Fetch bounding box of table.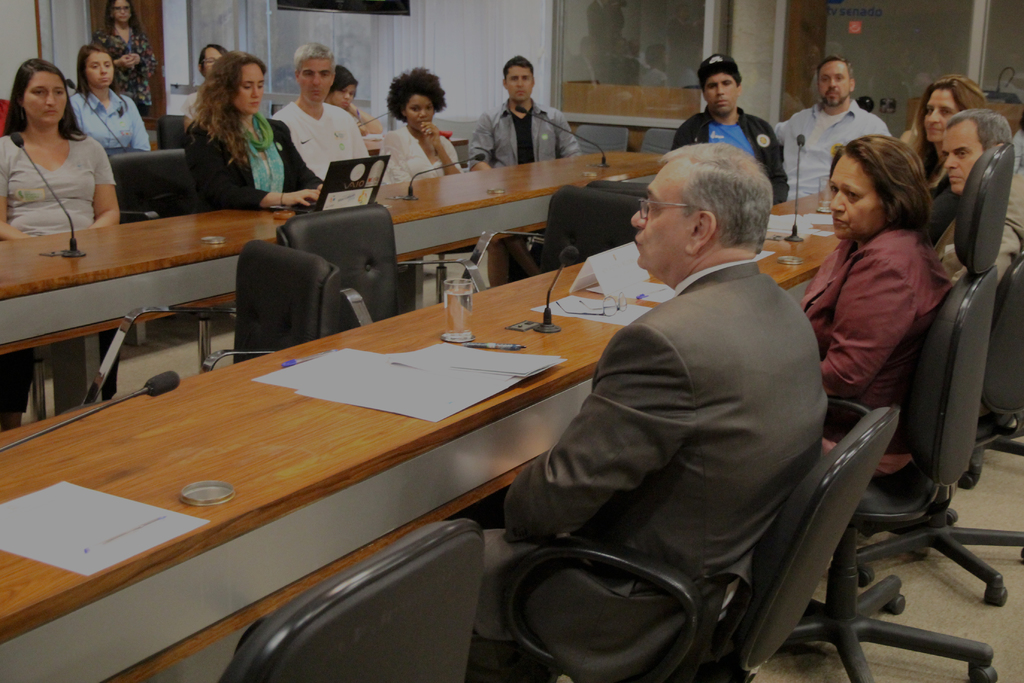
Bbox: (left=1, top=150, right=673, bottom=352).
